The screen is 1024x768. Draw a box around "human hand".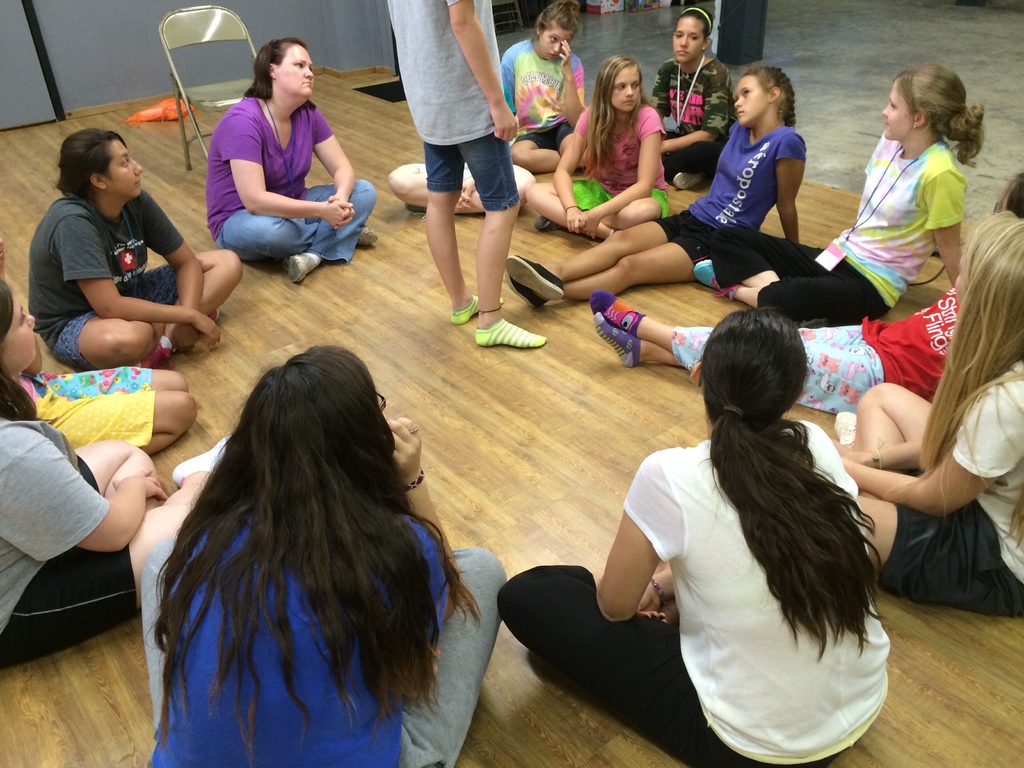
(576,209,600,241).
